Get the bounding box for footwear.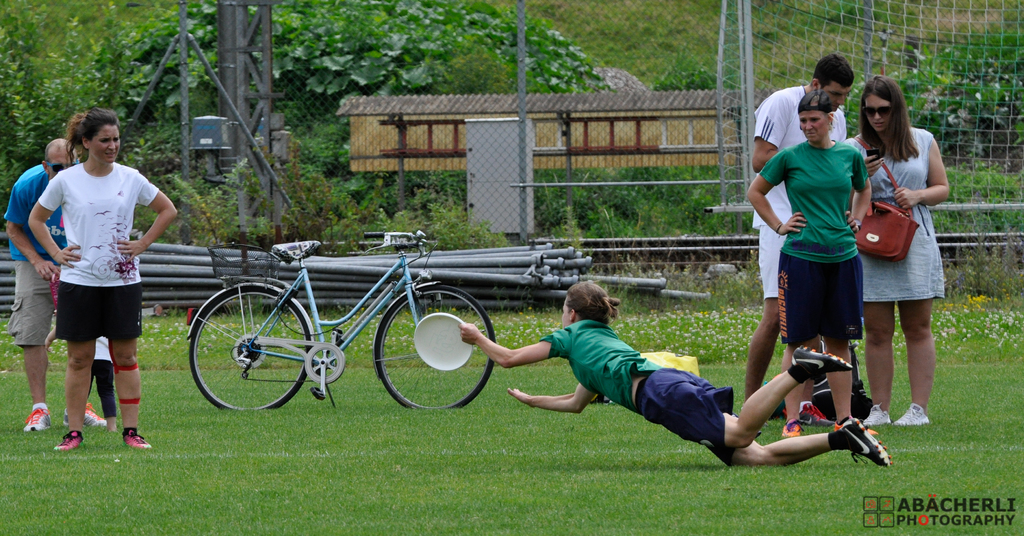
region(49, 430, 86, 453).
